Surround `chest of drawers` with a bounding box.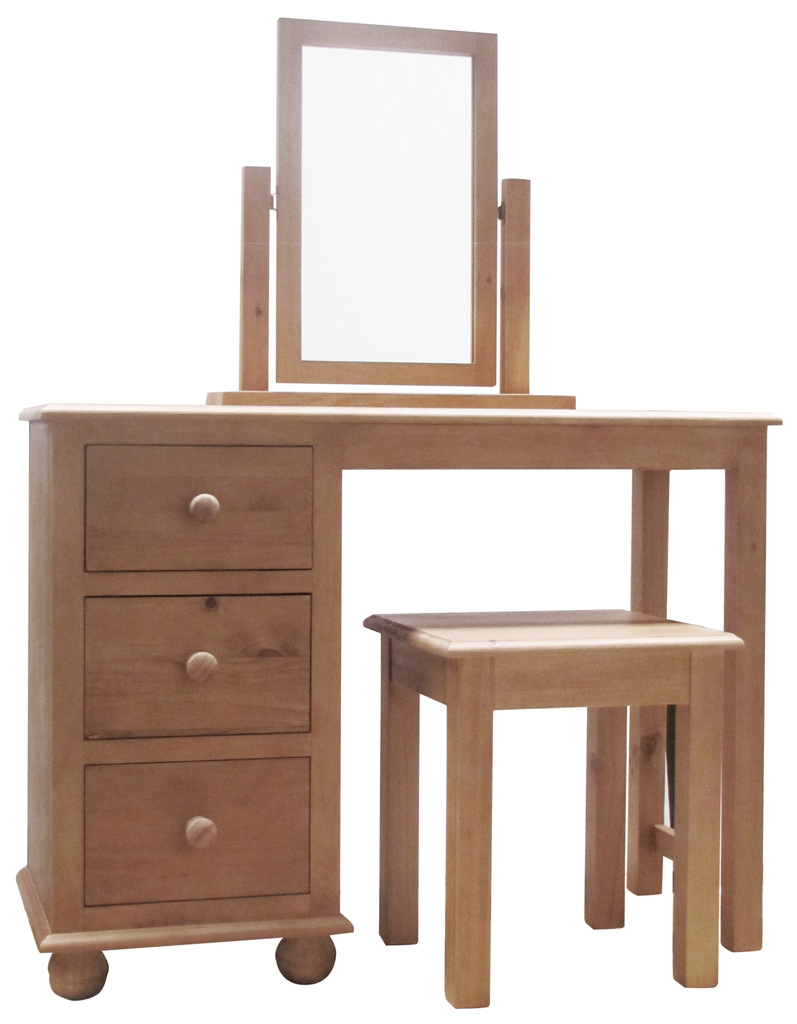
19,402,785,1002.
